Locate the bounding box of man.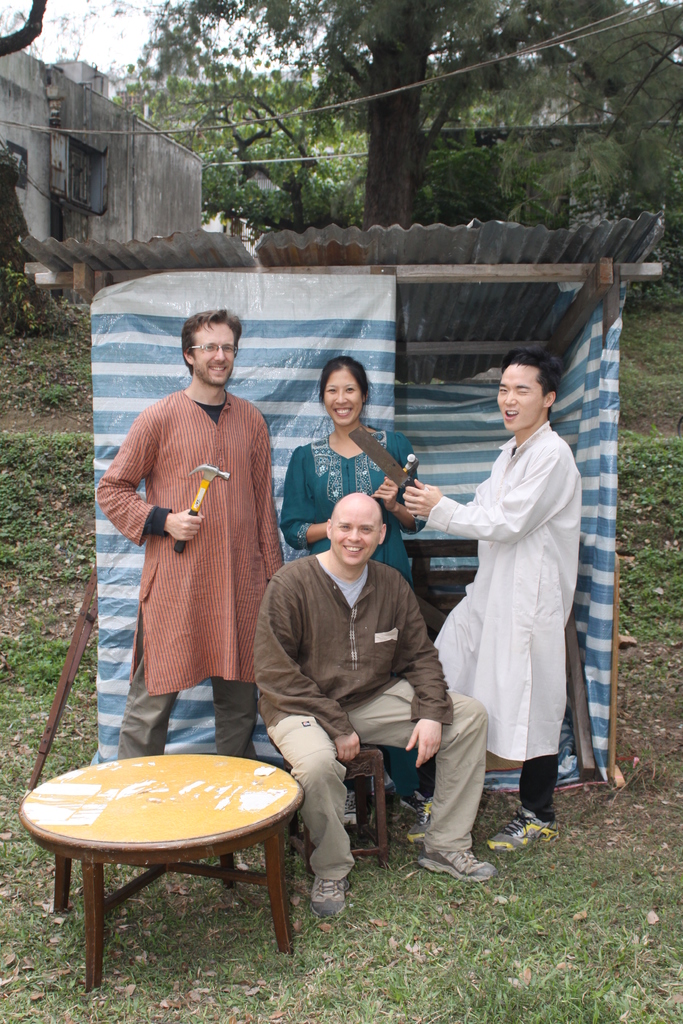
Bounding box: <region>379, 349, 582, 848</region>.
